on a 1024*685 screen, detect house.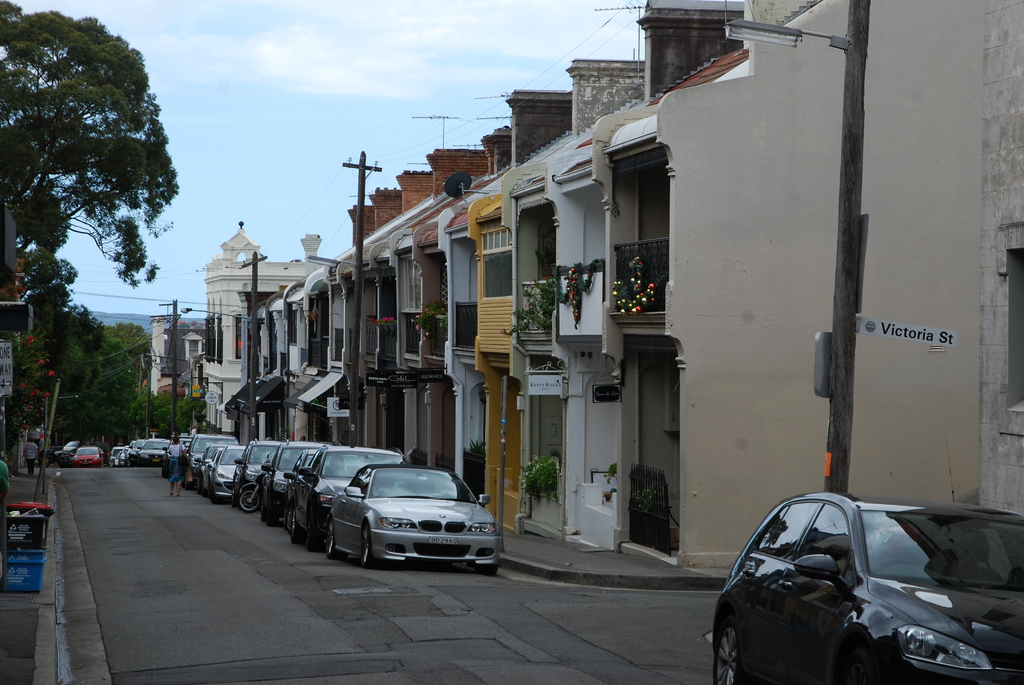
region(469, 163, 522, 504).
